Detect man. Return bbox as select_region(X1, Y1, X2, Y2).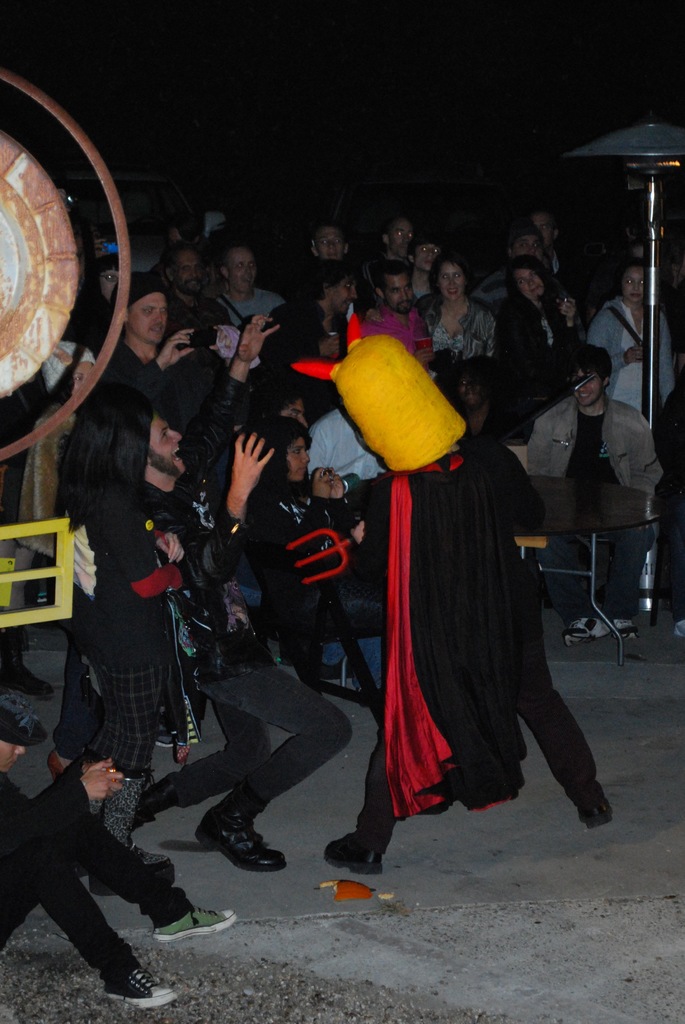
select_region(527, 213, 589, 328).
